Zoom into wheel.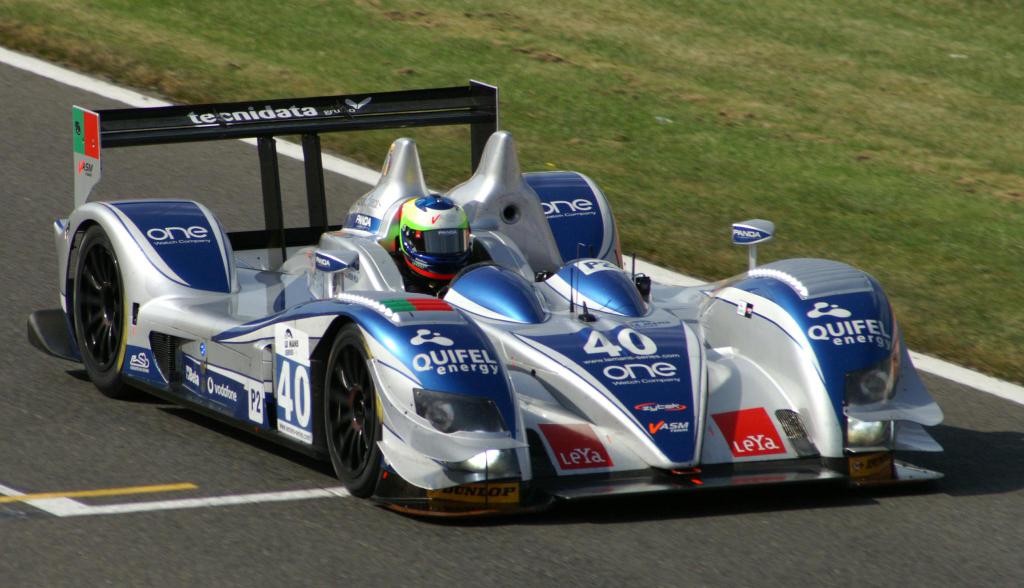
Zoom target: <box>311,325,387,493</box>.
